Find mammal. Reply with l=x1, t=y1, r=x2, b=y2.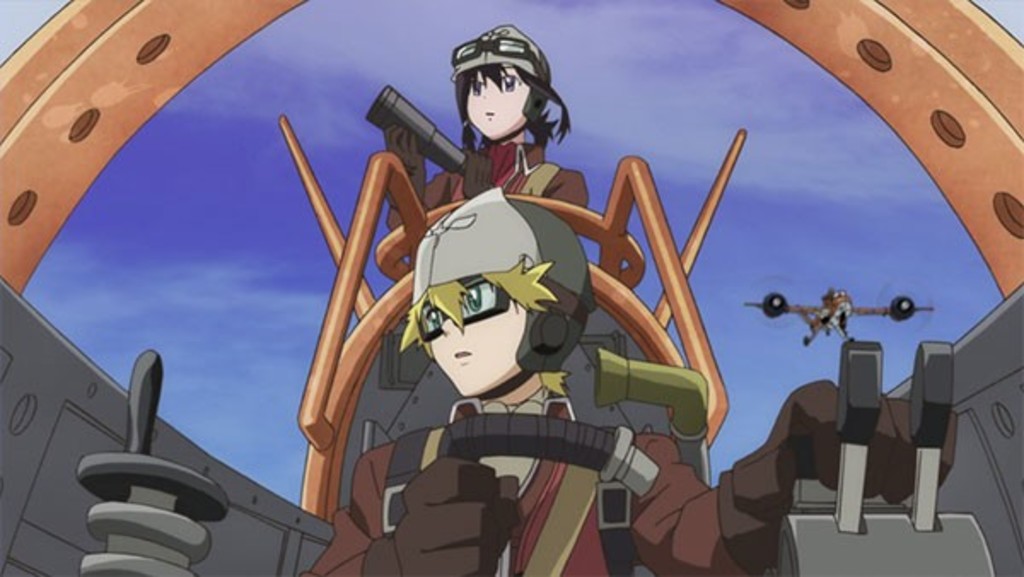
l=389, t=20, r=596, b=227.
